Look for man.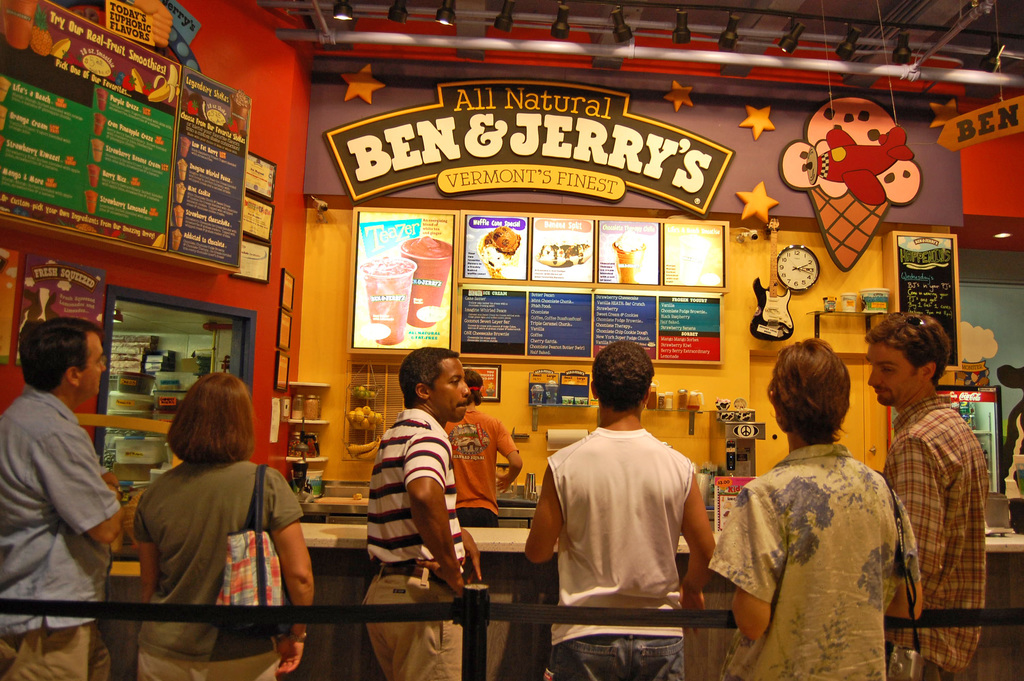
Found: 706/338/923/680.
